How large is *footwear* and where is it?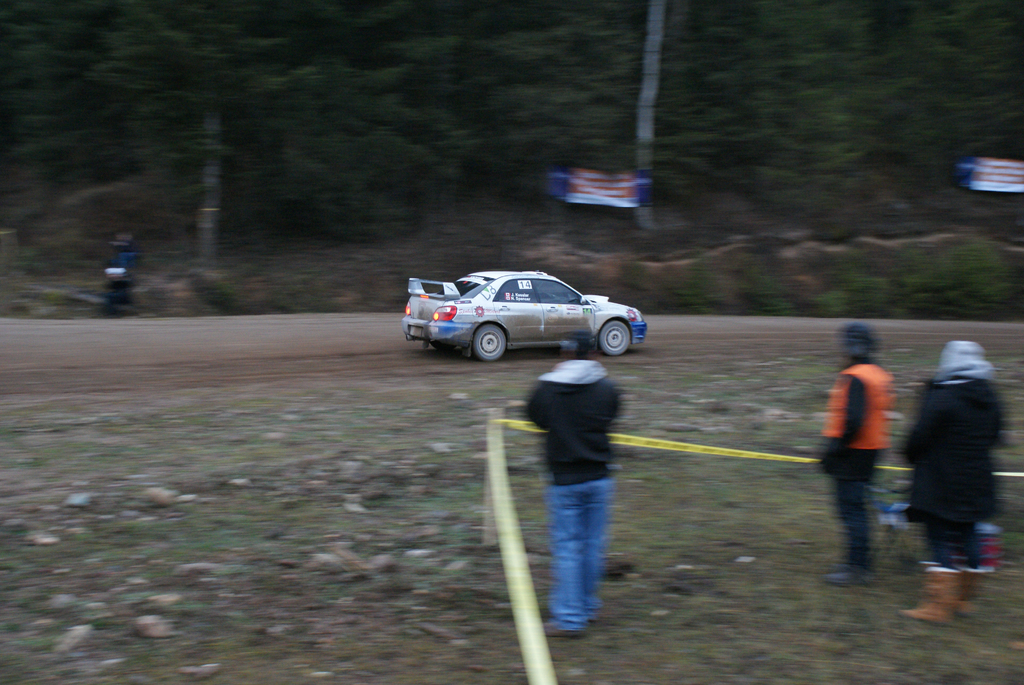
Bounding box: bbox=(899, 571, 962, 620).
